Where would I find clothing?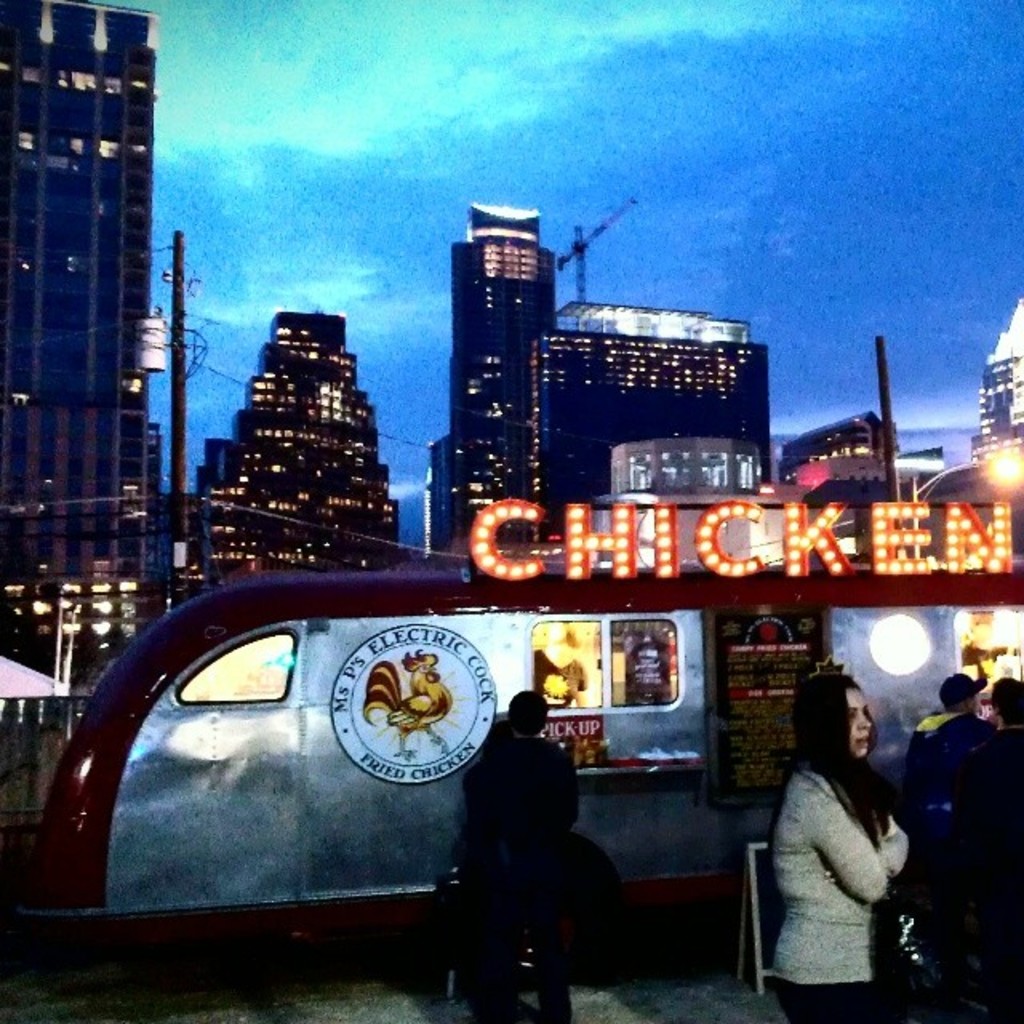
At 963, 720, 1022, 957.
